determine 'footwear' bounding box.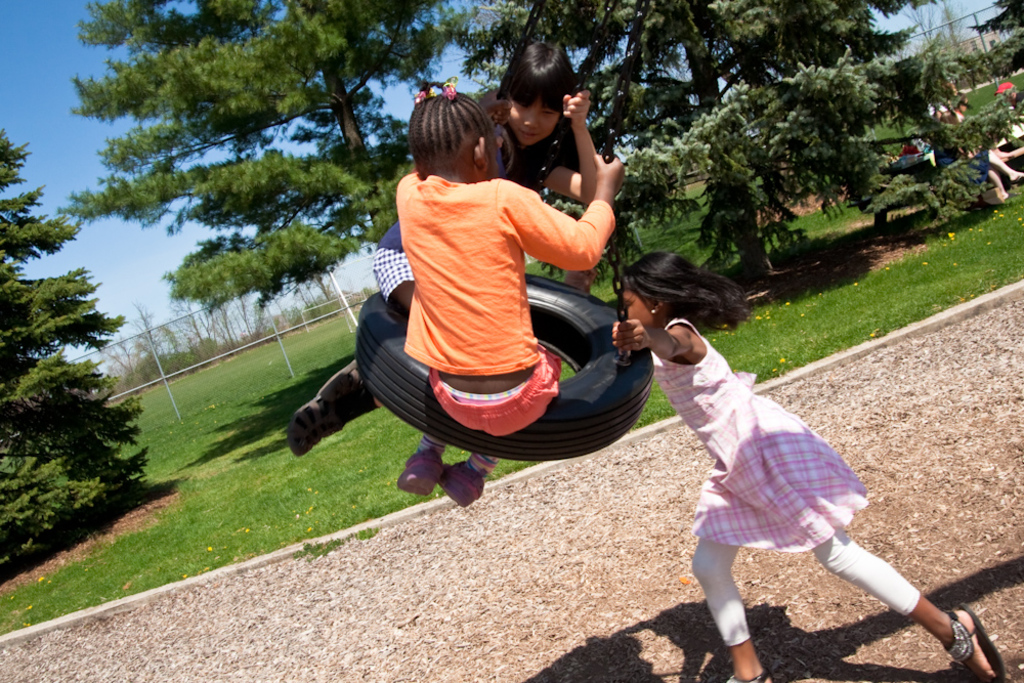
Determined: [left=281, top=357, right=384, bottom=457].
